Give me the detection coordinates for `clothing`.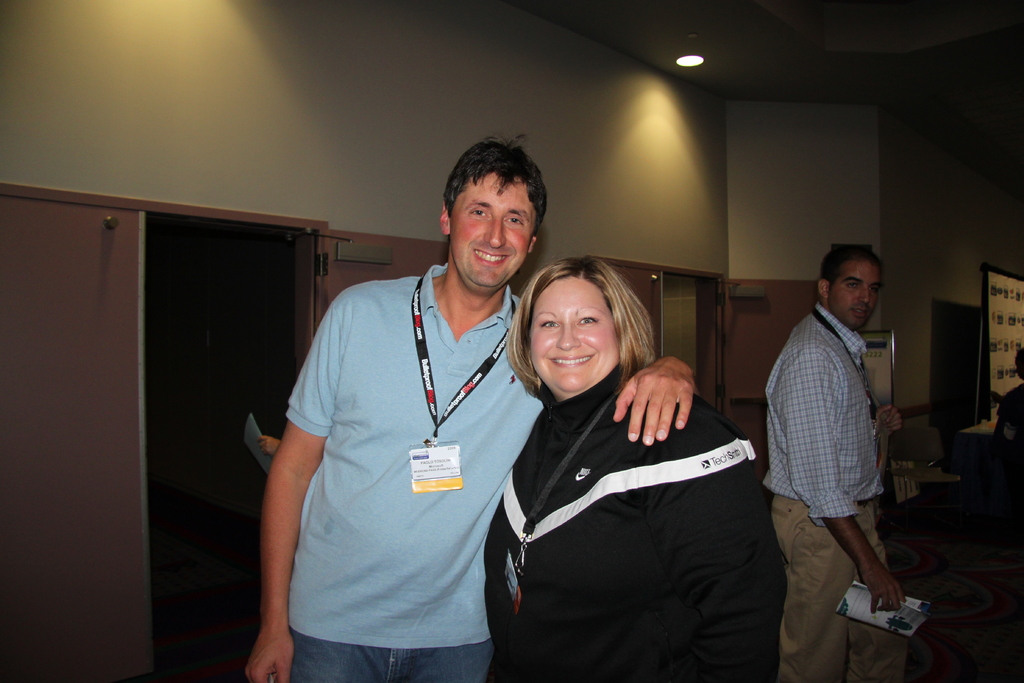
l=995, t=379, r=1023, b=450.
